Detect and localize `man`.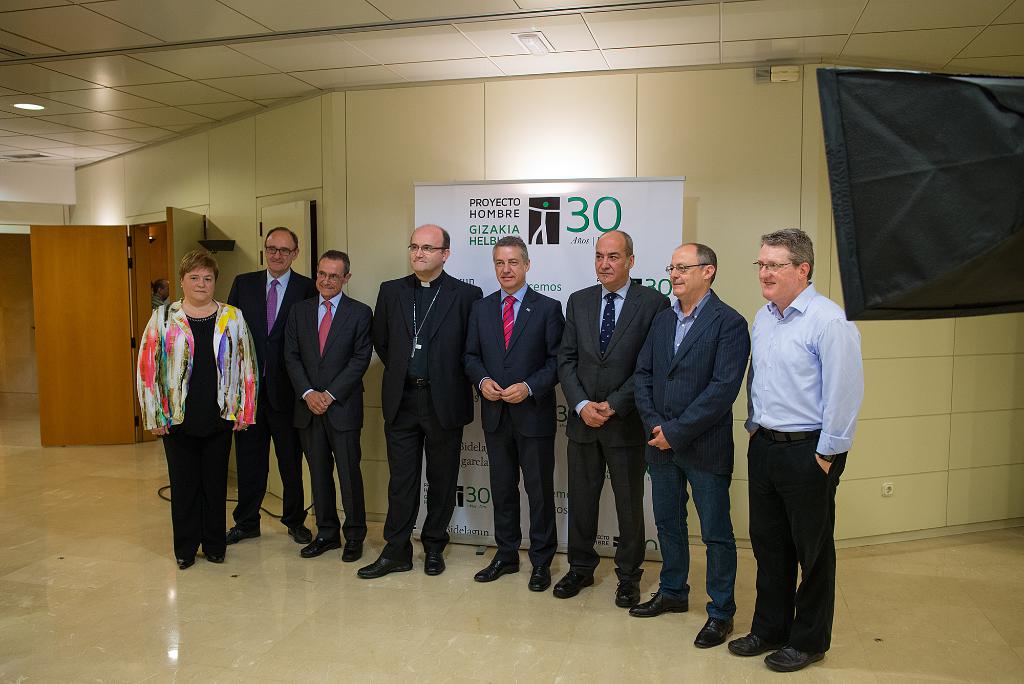
Localized at box=[562, 228, 677, 607].
